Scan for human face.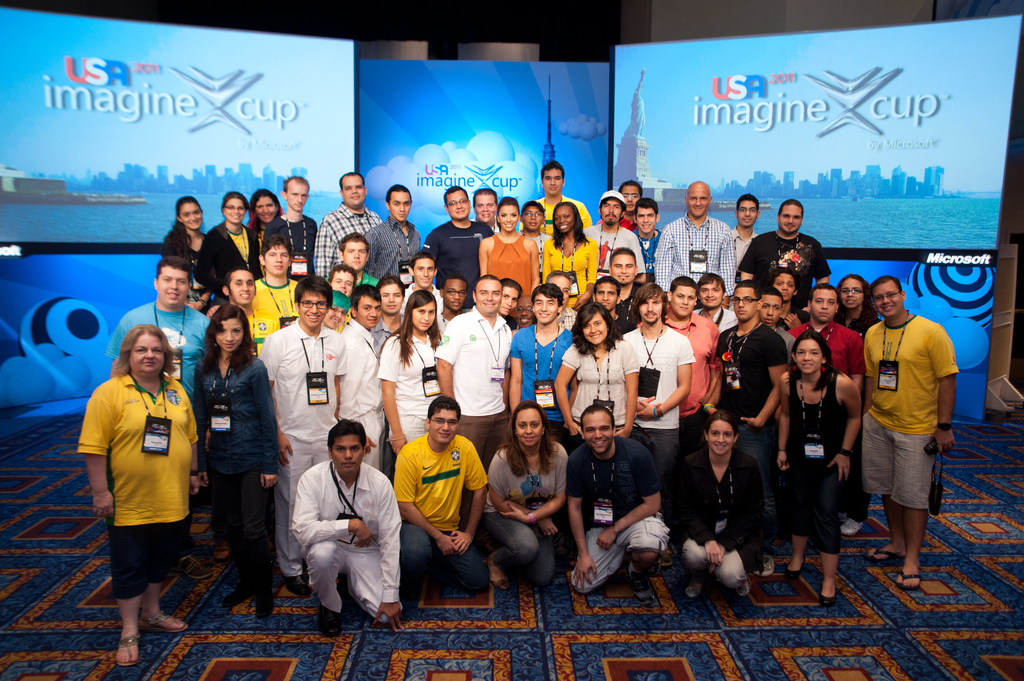
Scan result: bbox(472, 278, 500, 314).
